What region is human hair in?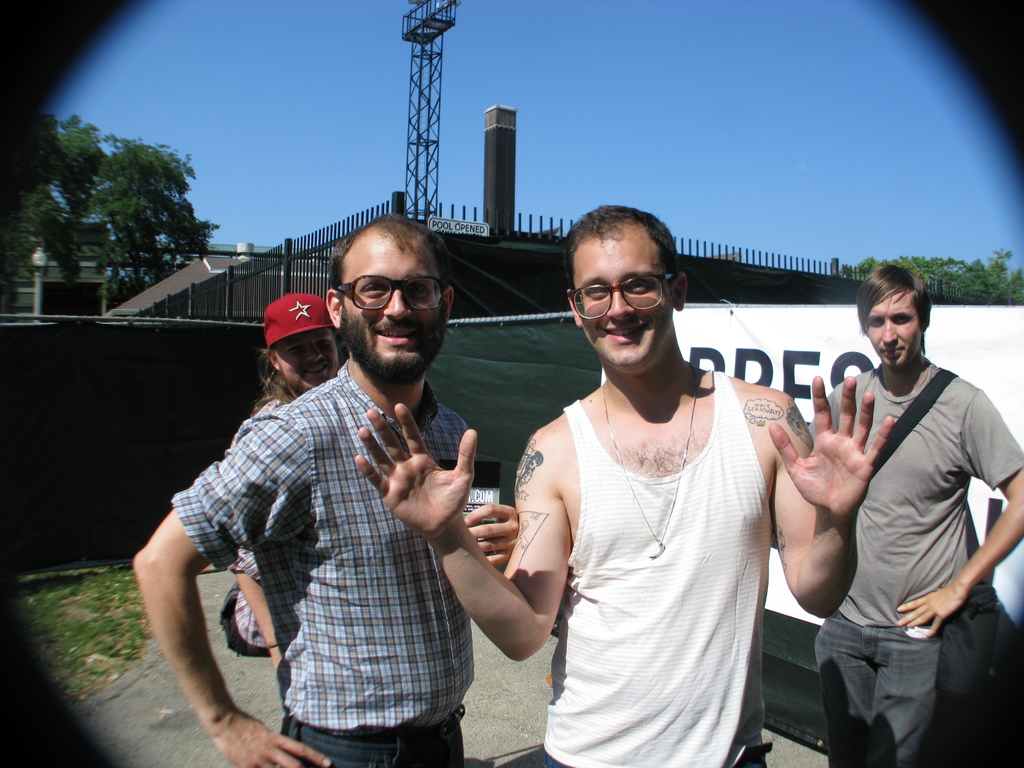
region(852, 265, 928, 360).
